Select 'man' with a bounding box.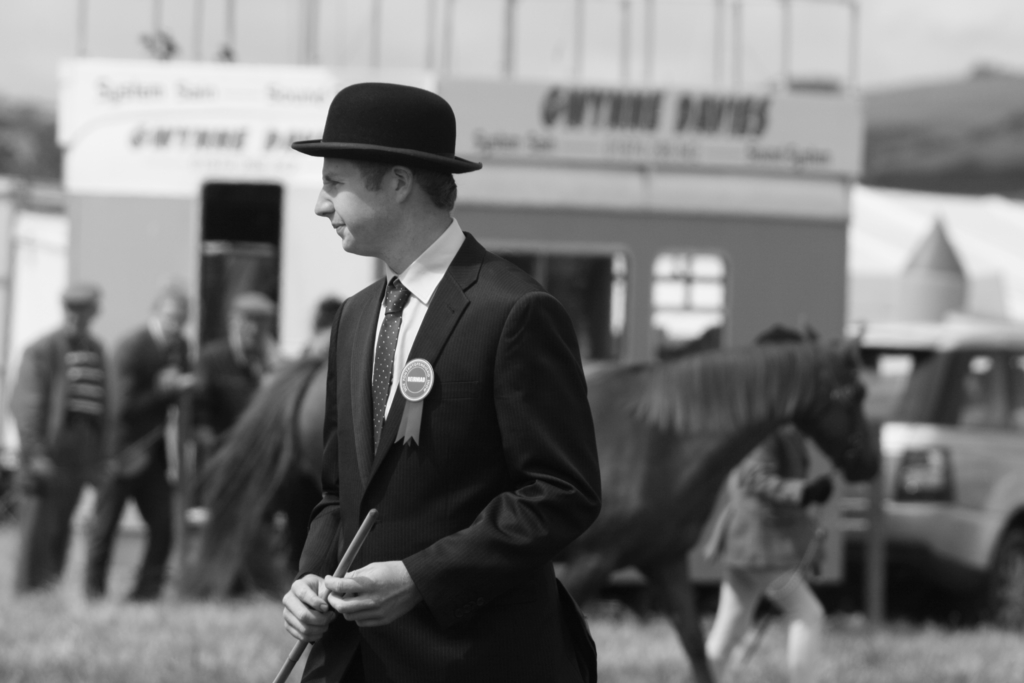
181/293/274/572.
